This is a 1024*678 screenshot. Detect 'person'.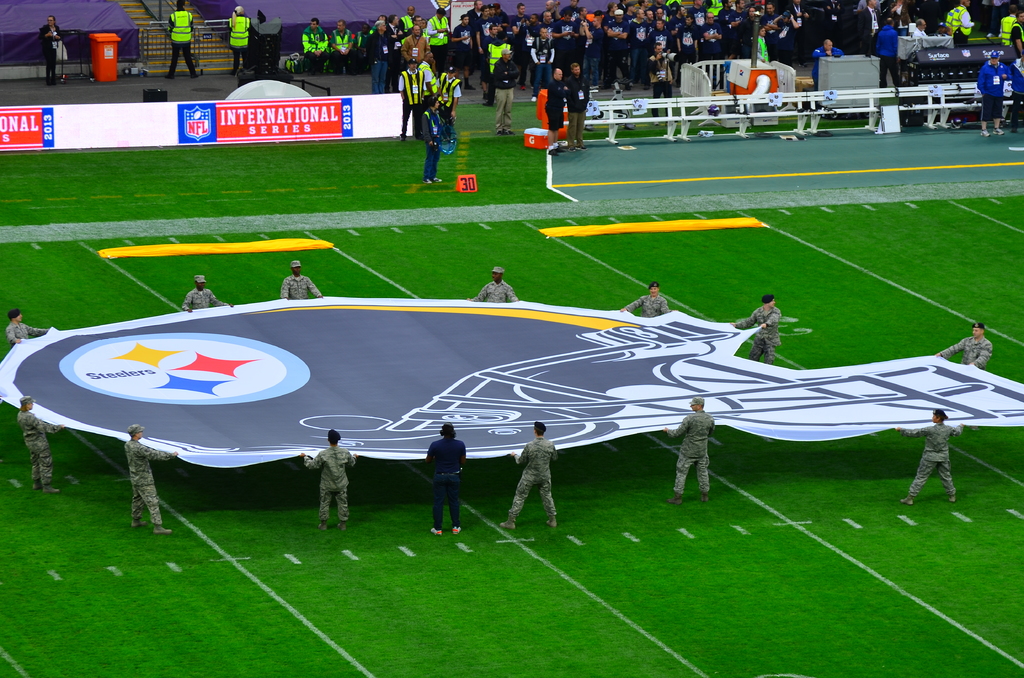
300/430/355/527.
